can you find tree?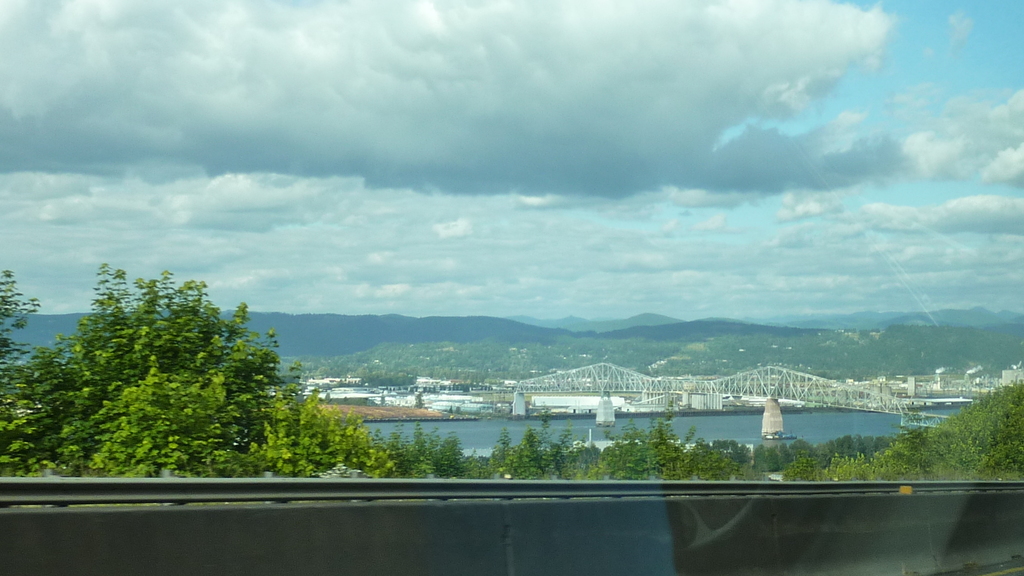
Yes, bounding box: pyautogui.locateOnScreen(392, 429, 509, 481).
